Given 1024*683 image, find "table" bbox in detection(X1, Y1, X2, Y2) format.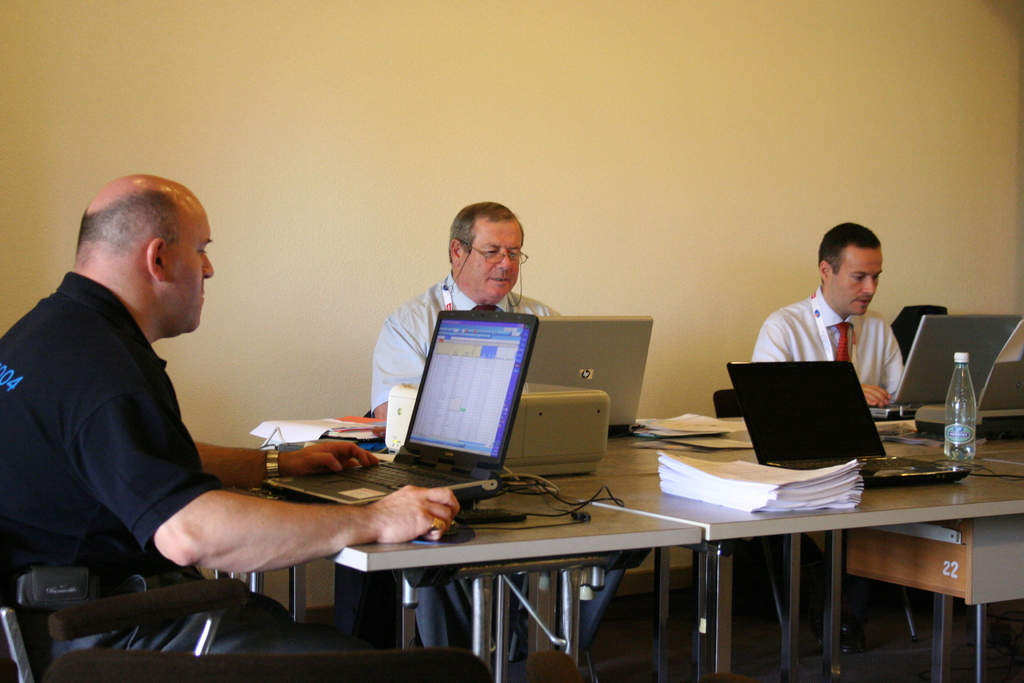
detection(204, 398, 945, 666).
